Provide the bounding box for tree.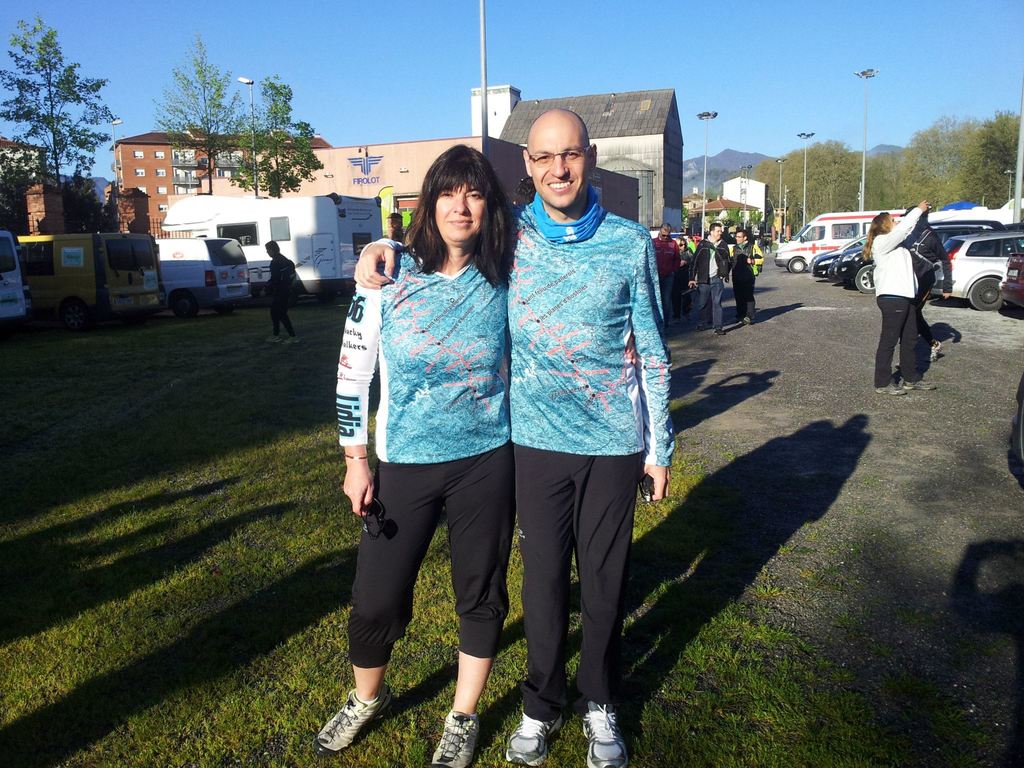
left=148, top=29, right=248, bottom=195.
